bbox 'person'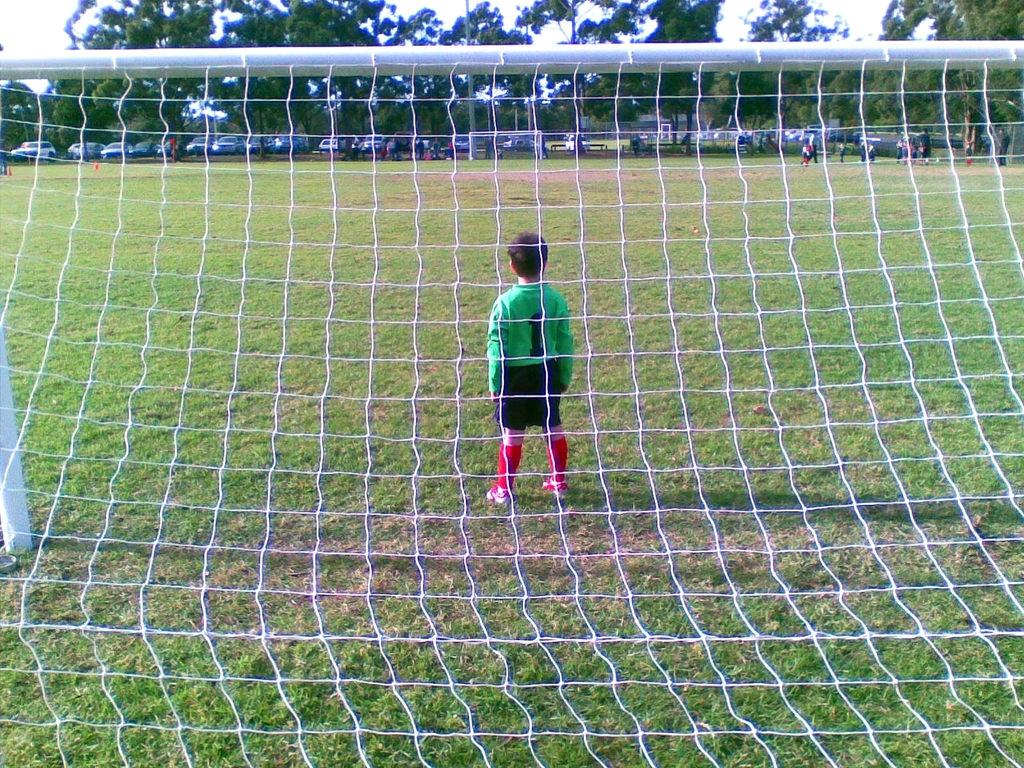
left=387, top=138, right=399, bottom=159
